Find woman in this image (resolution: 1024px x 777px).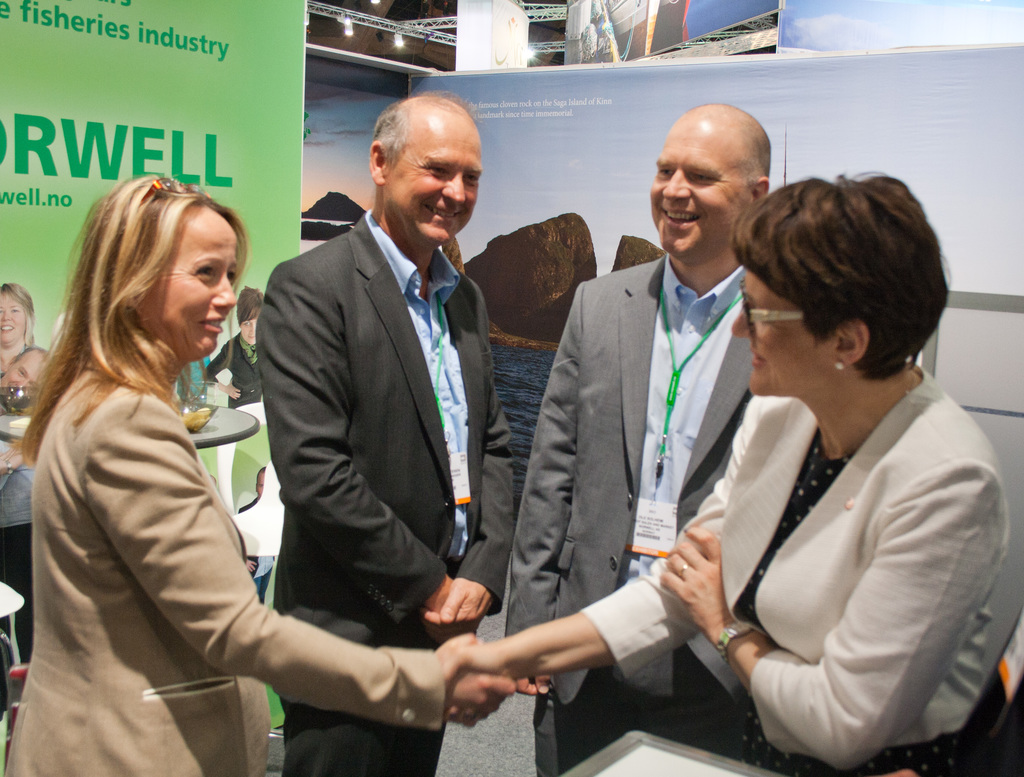
region(205, 284, 264, 408).
